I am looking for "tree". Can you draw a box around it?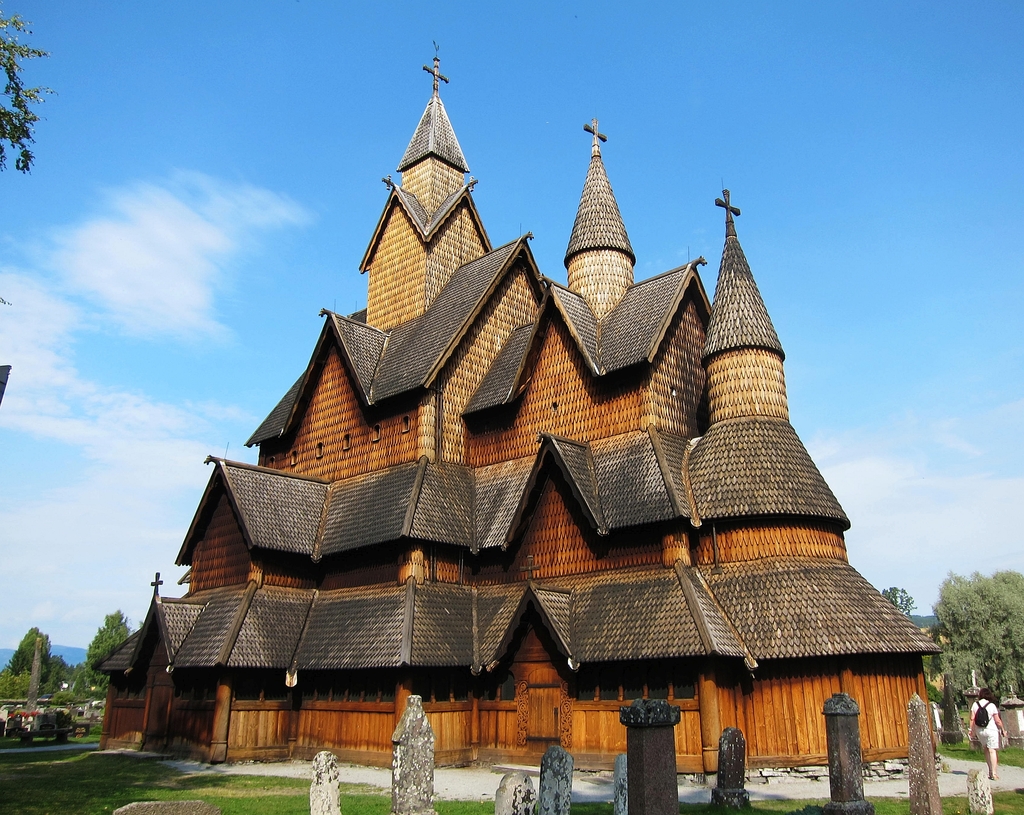
Sure, the bounding box is Rect(878, 577, 919, 615).
